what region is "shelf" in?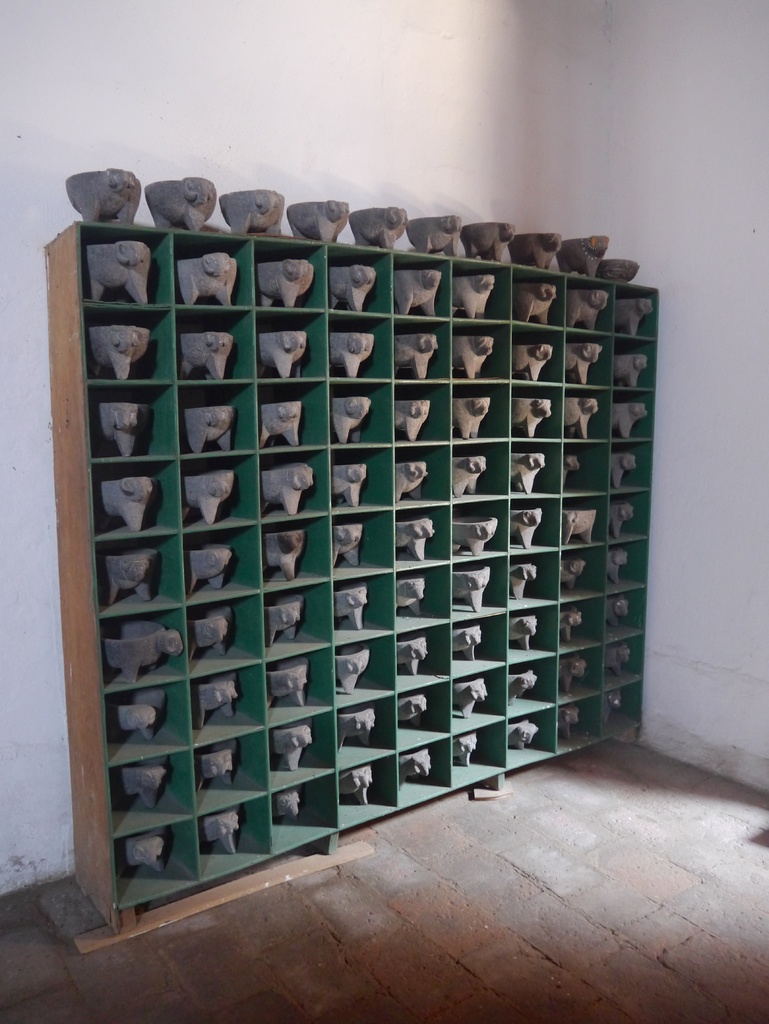
BBox(60, 239, 599, 887).
